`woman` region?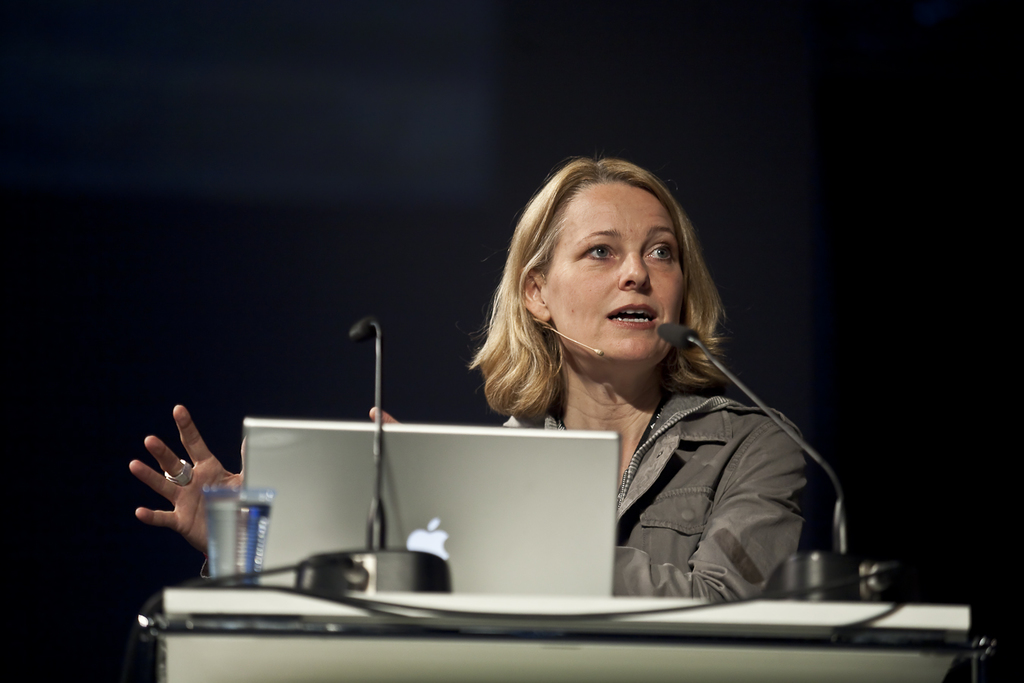
rect(259, 156, 847, 642)
